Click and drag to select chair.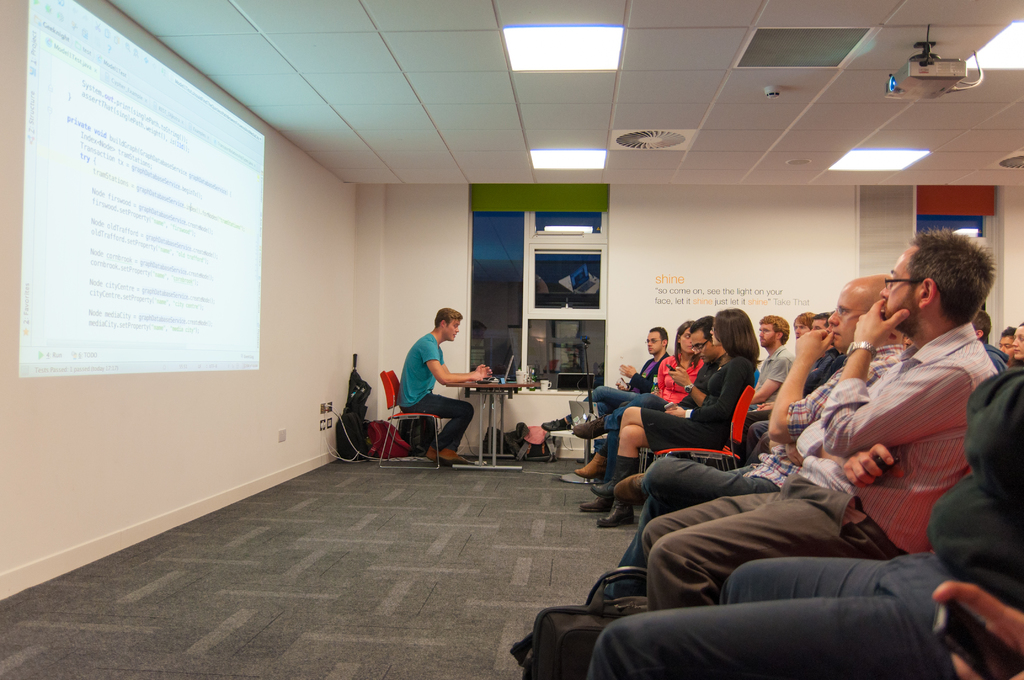
Selection: (x1=367, y1=365, x2=436, y2=471).
